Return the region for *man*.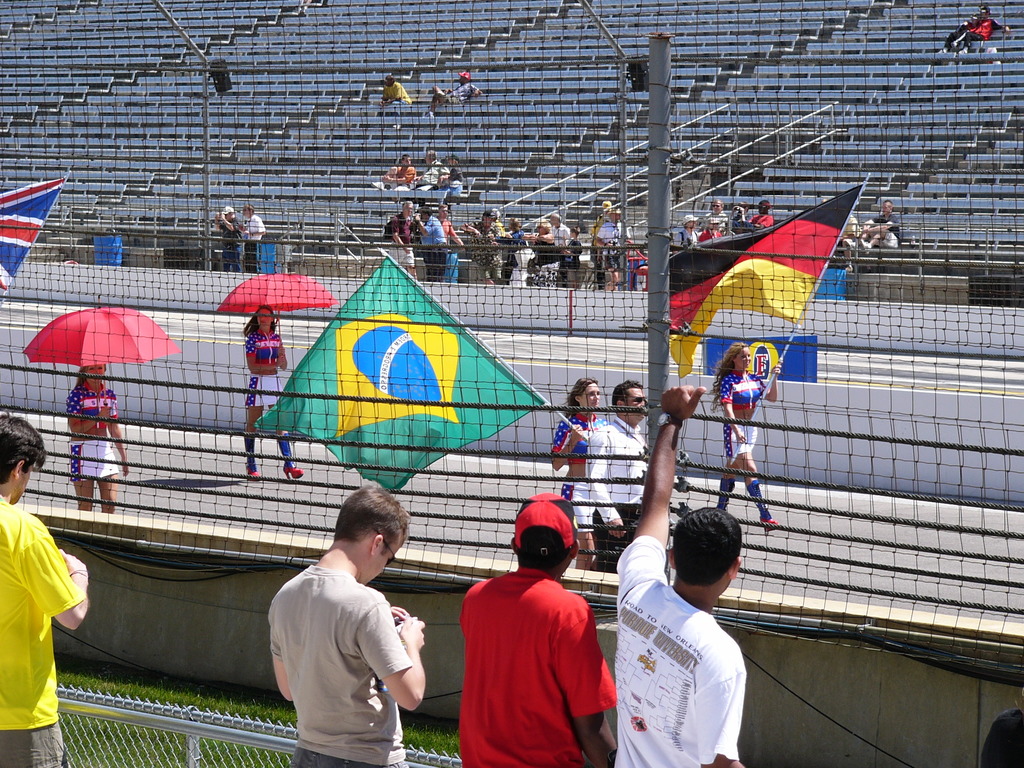
[378,74,411,131].
